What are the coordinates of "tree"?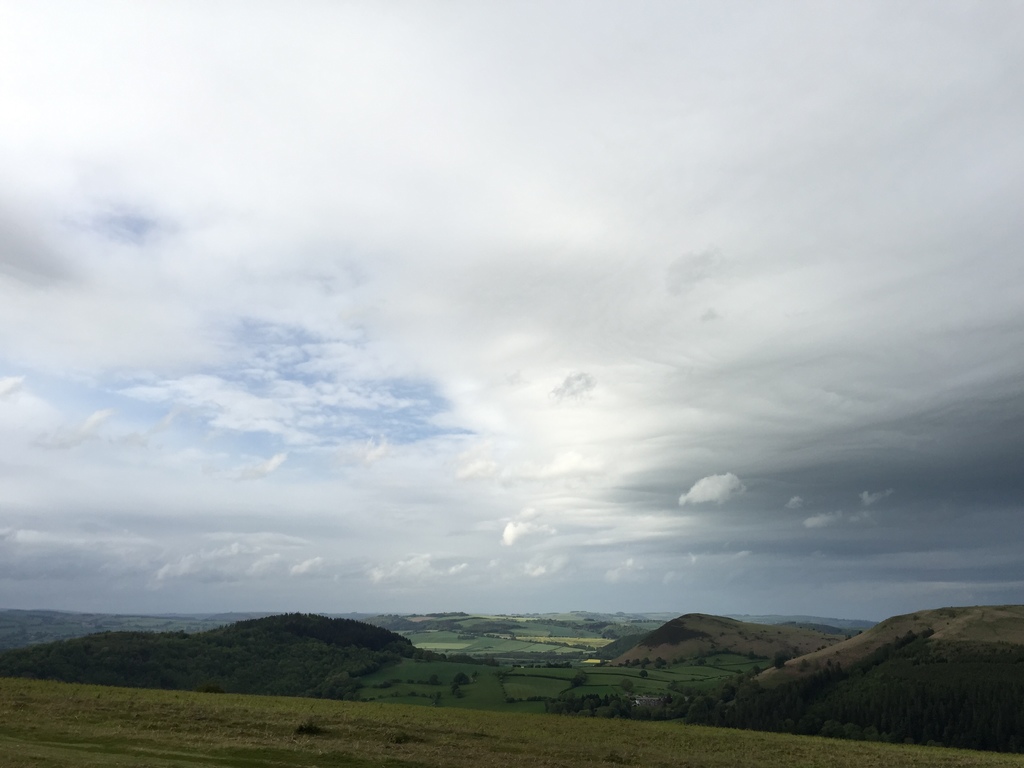
[left=672, top=655, right=686, bottom=668].
